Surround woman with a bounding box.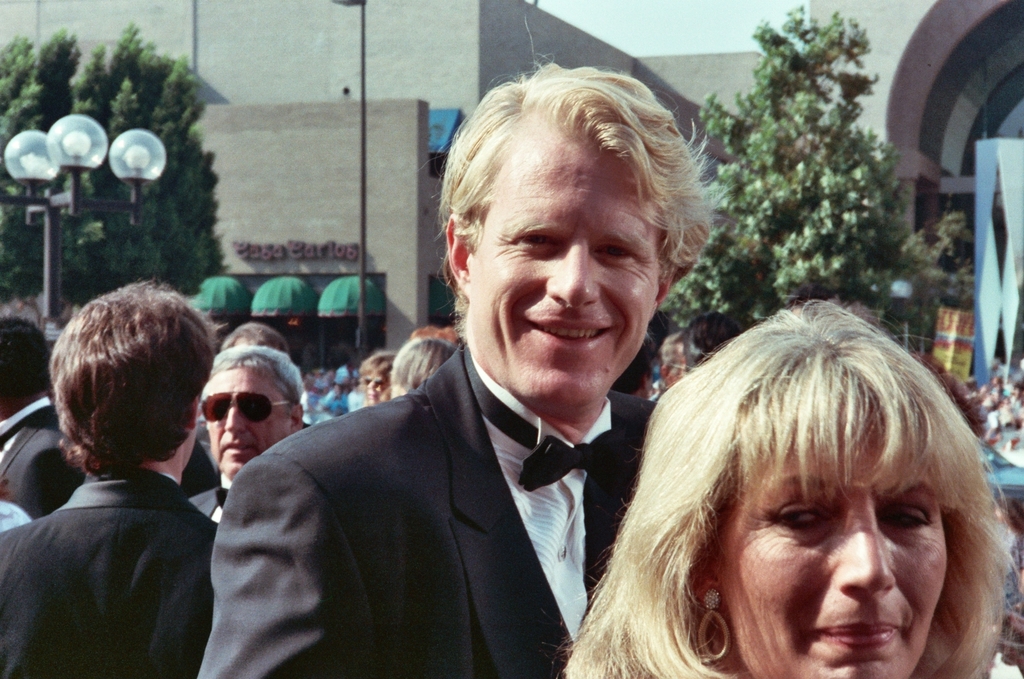
BBox(544, 229, 1011, 678).
